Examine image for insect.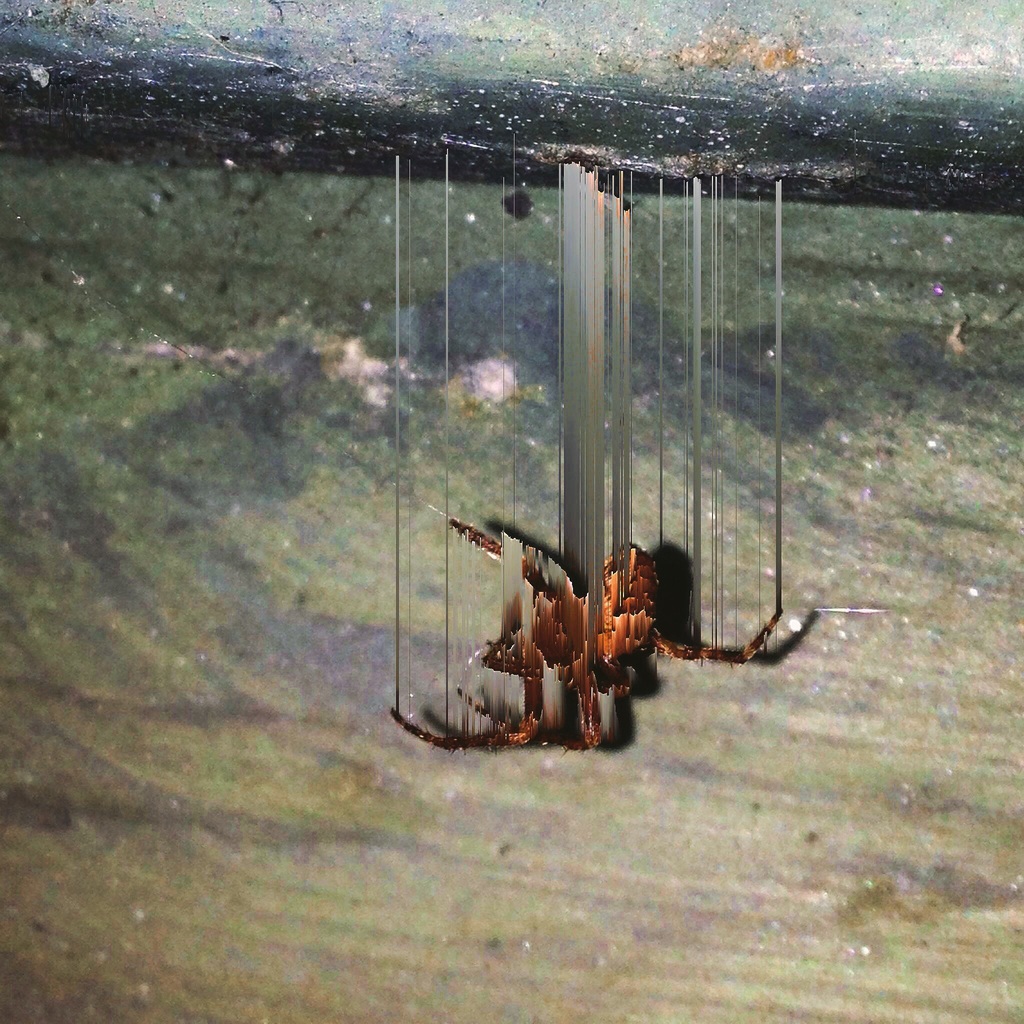
Examination result: bbox=[389, 518, 783, 751].
